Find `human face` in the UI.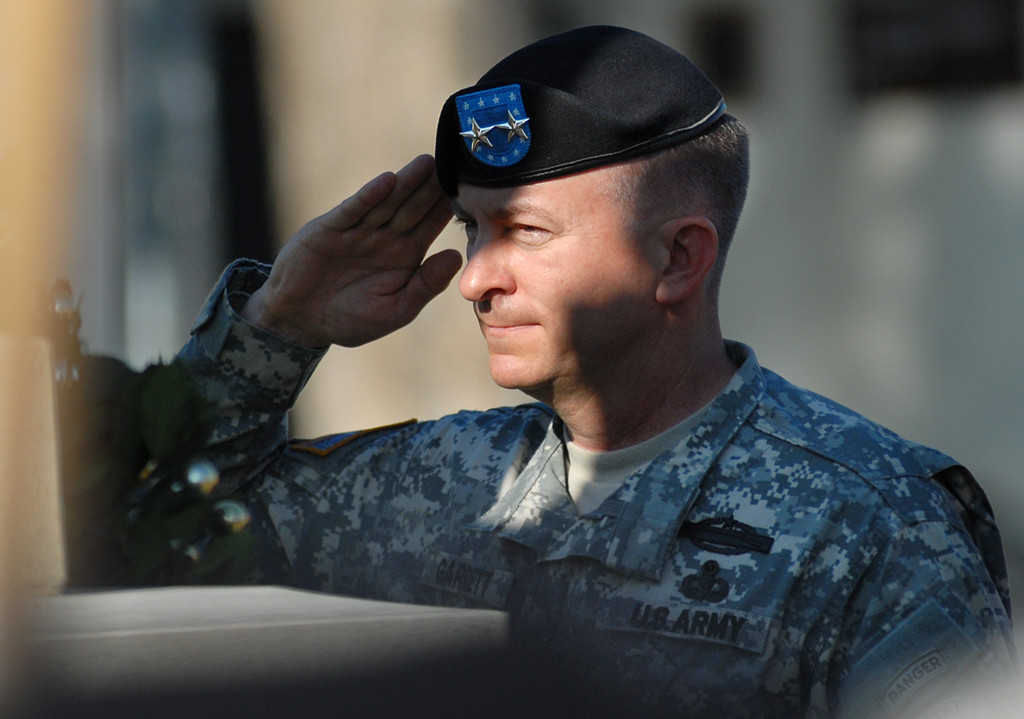
UI element at bbox(448, 169, 652, 390).
